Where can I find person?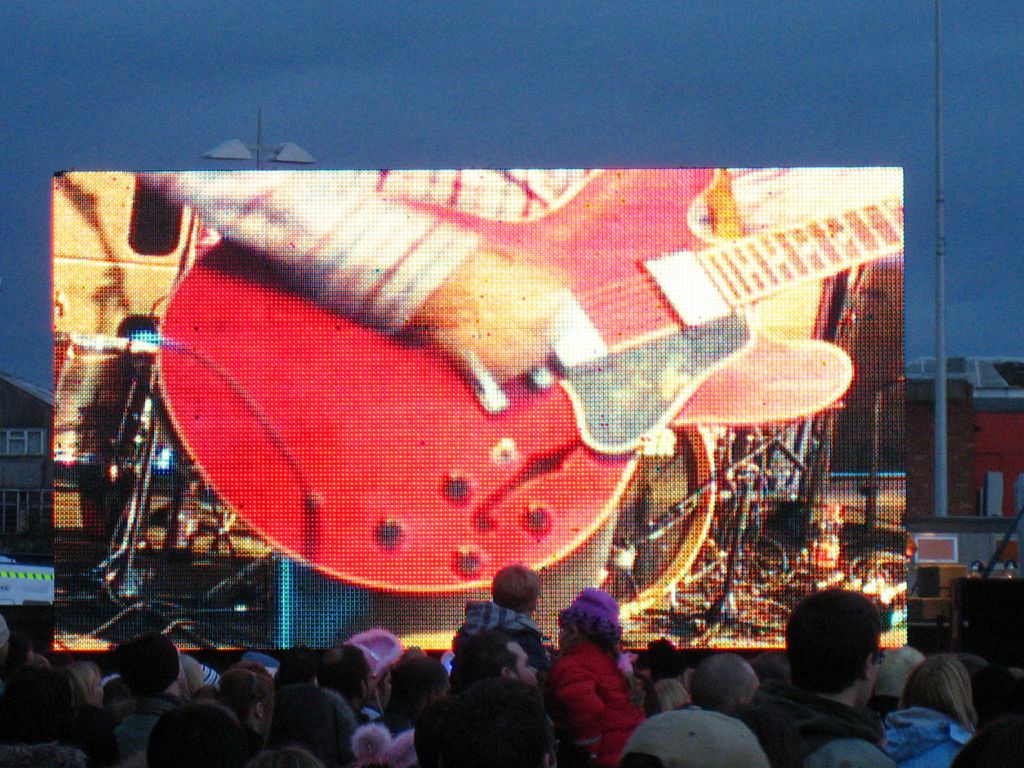
You can find it at l=541, t=604, r=652, b=764.
